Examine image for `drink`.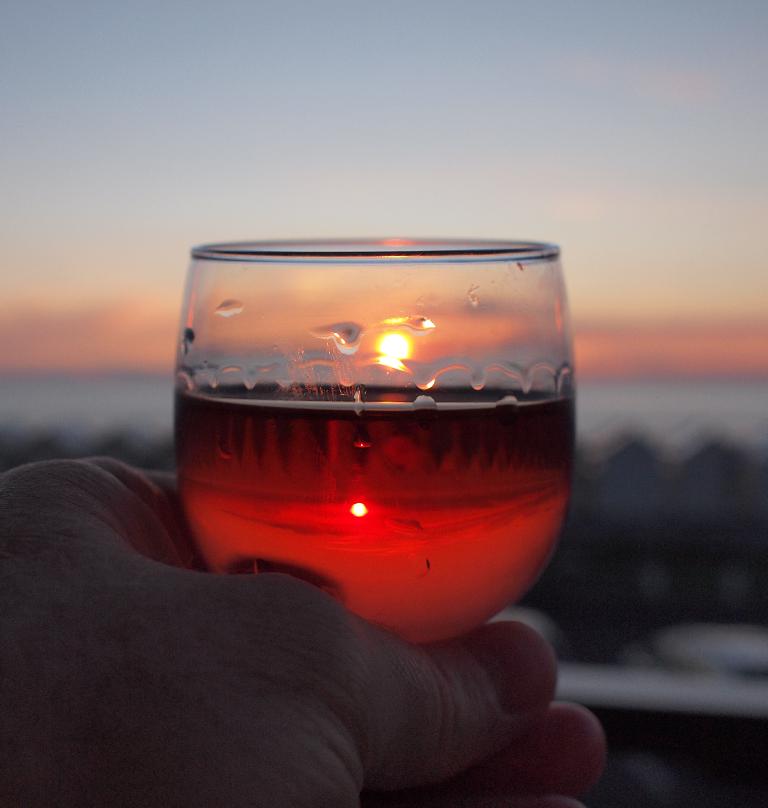
Examination result: {"x1": 191, "y1": 274, "x2": 543, "y2": 614}.
